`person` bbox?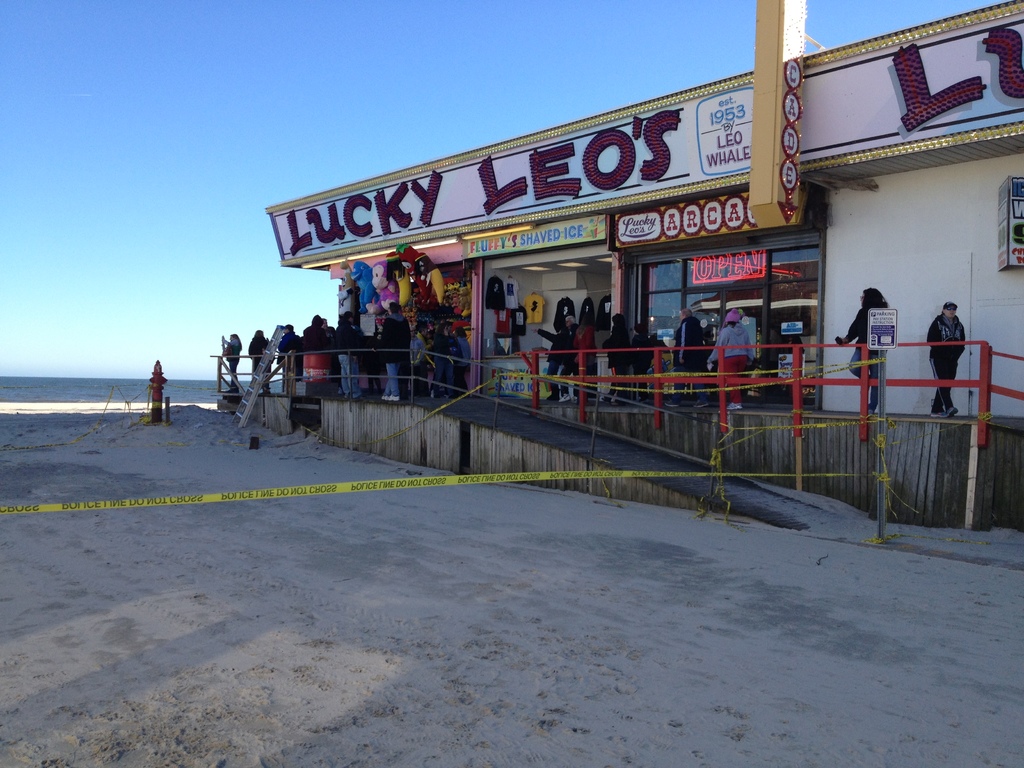
region(530, 319, 573, 401)
